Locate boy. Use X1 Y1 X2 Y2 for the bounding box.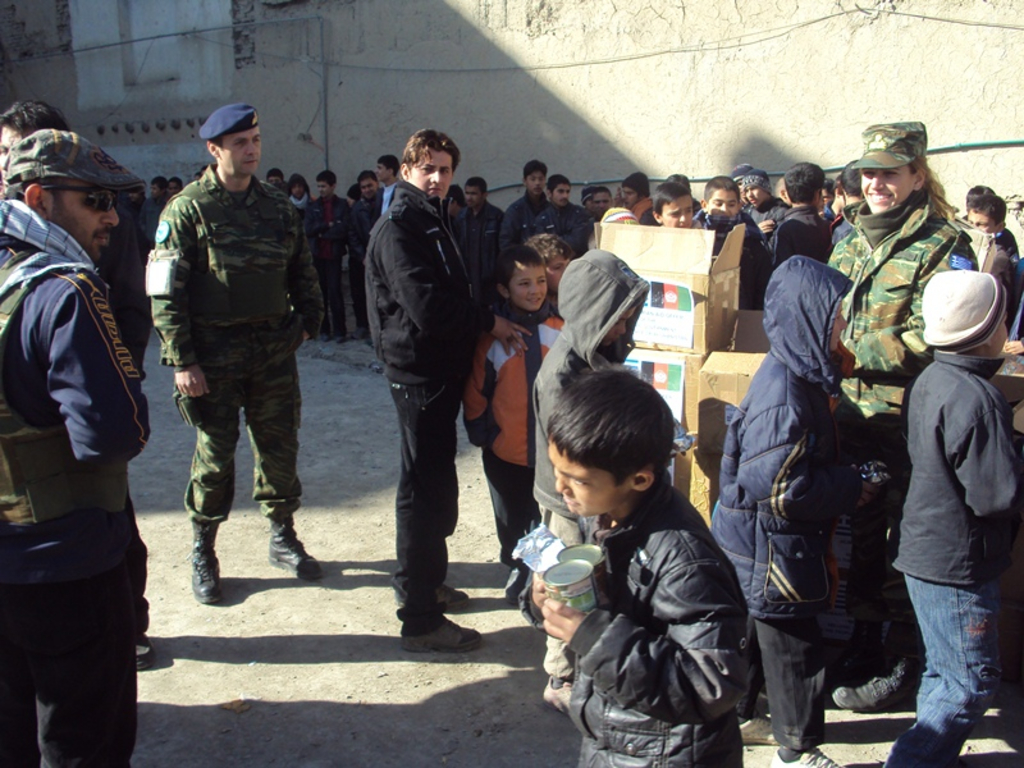
535 248 686 716.
